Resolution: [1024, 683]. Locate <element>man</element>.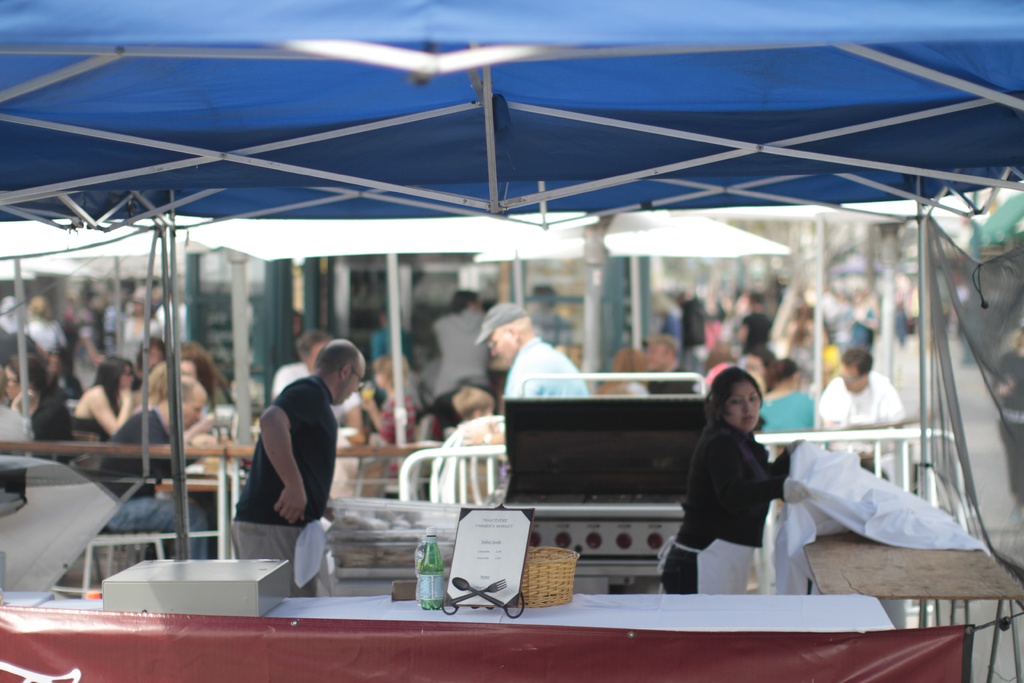
box=[488, 298, 589, 399].
